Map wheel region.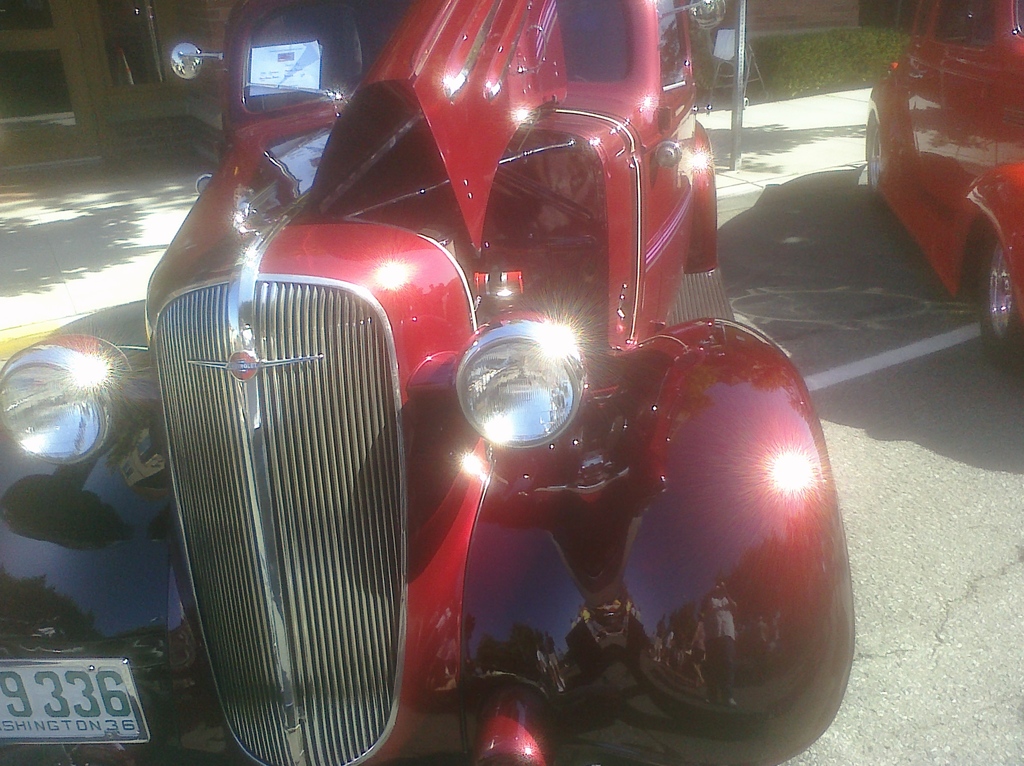
Mapped to region(980, 223, 1023, 365).
